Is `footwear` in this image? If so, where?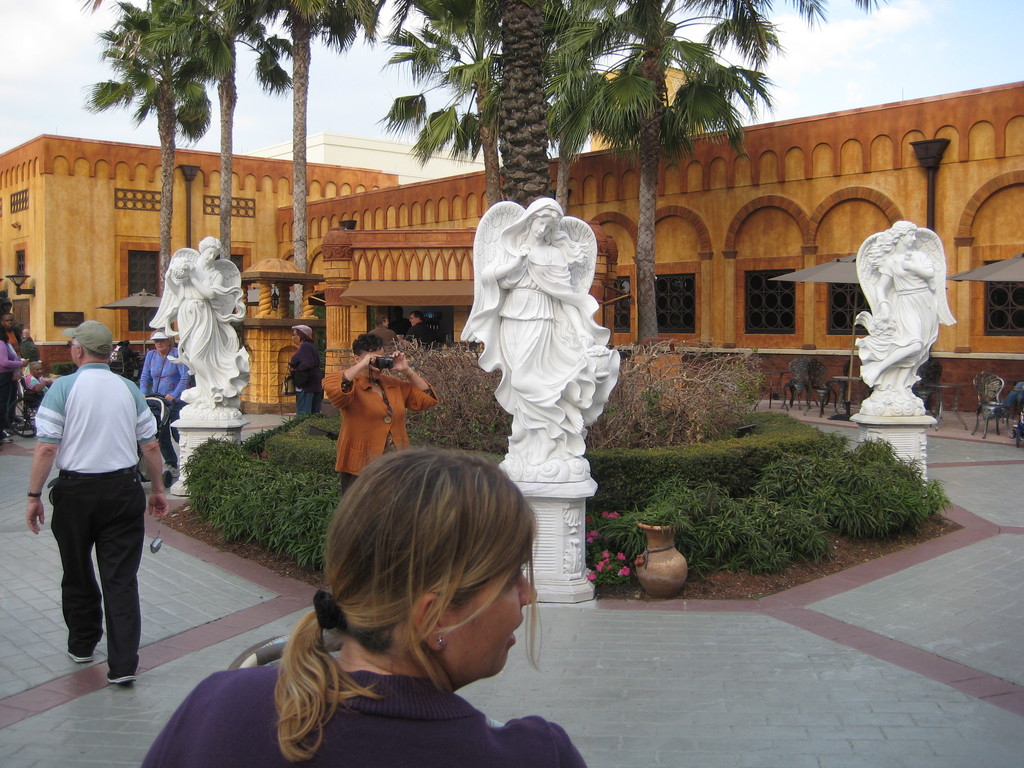
Yes, at Rect(167, 463, 177, 480).
